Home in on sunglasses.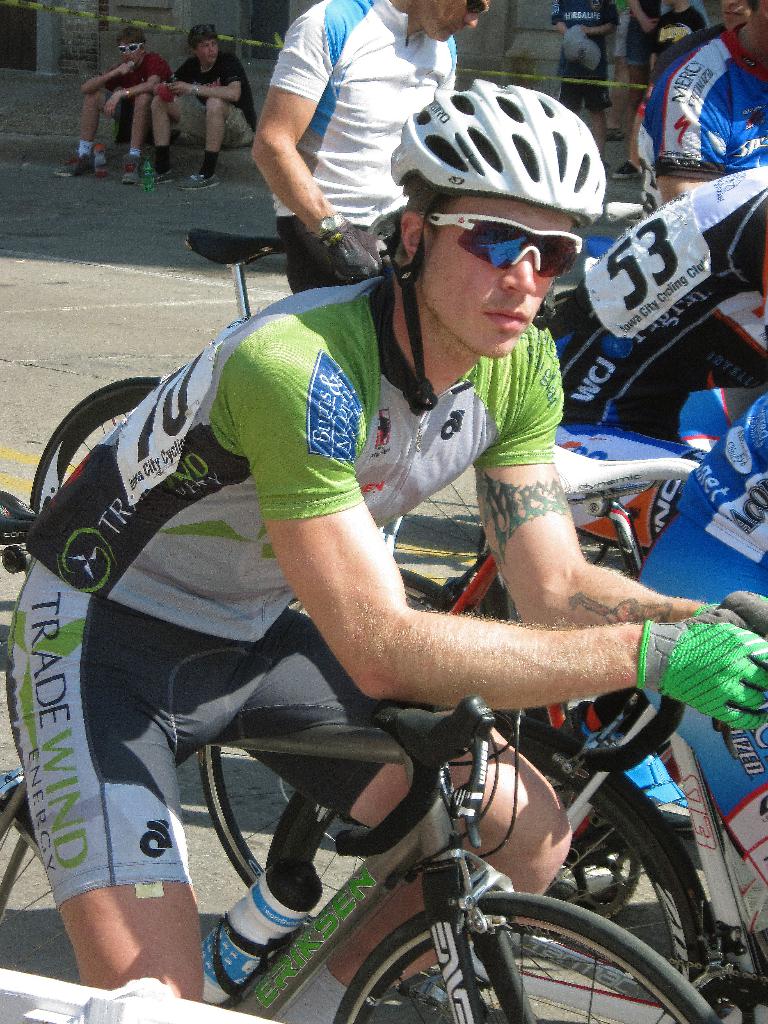
Homed in at box(467, 1, 492, 15).
